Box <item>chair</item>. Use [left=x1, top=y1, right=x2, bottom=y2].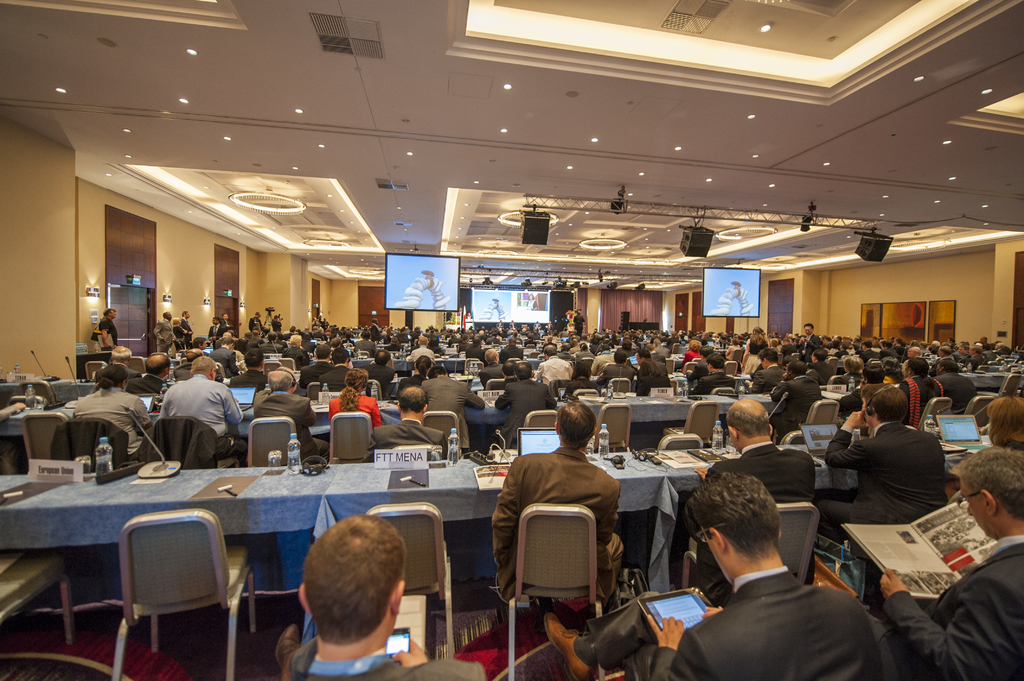
[left=63, top=419, right=128, bottom=472].
